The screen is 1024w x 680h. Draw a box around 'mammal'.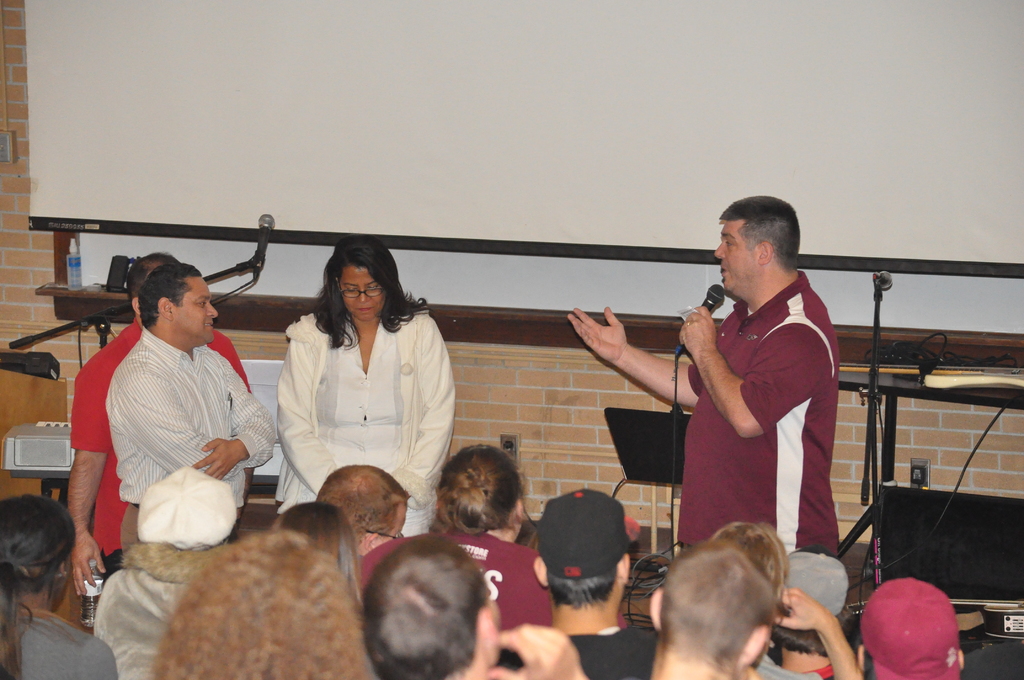
bbox=(85, 465, 236, 679).
